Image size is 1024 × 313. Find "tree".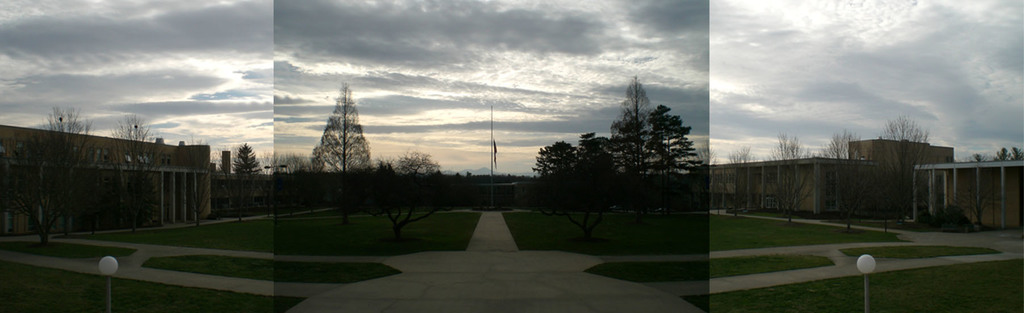
left=1010, top=147, right=1023, bottom=161.
